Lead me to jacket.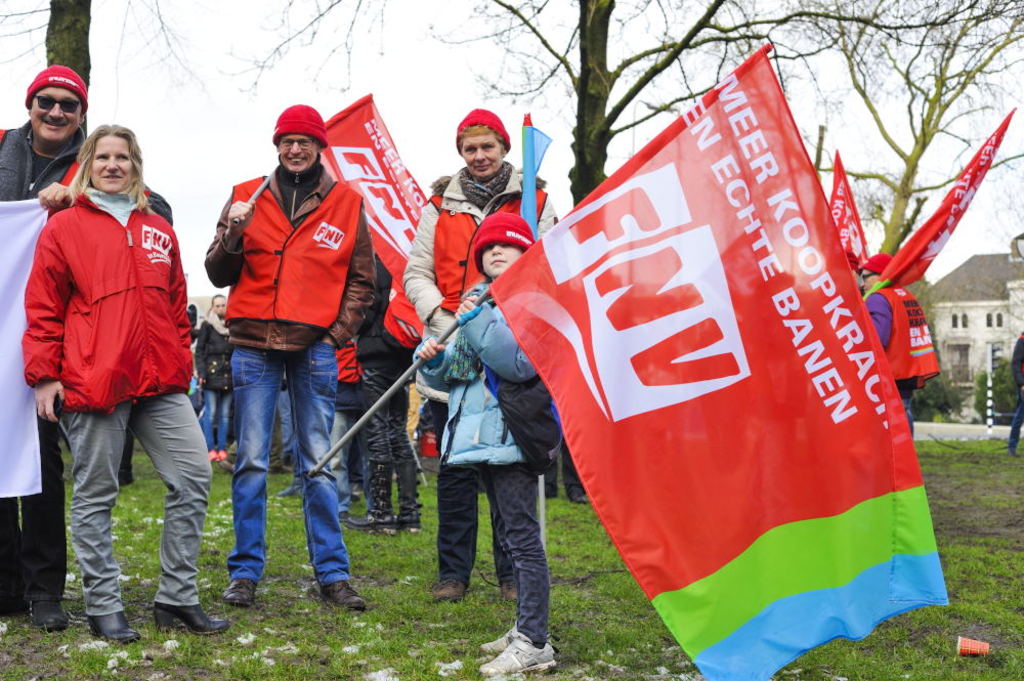
Lead to rect(0, 117, 173, 221).
